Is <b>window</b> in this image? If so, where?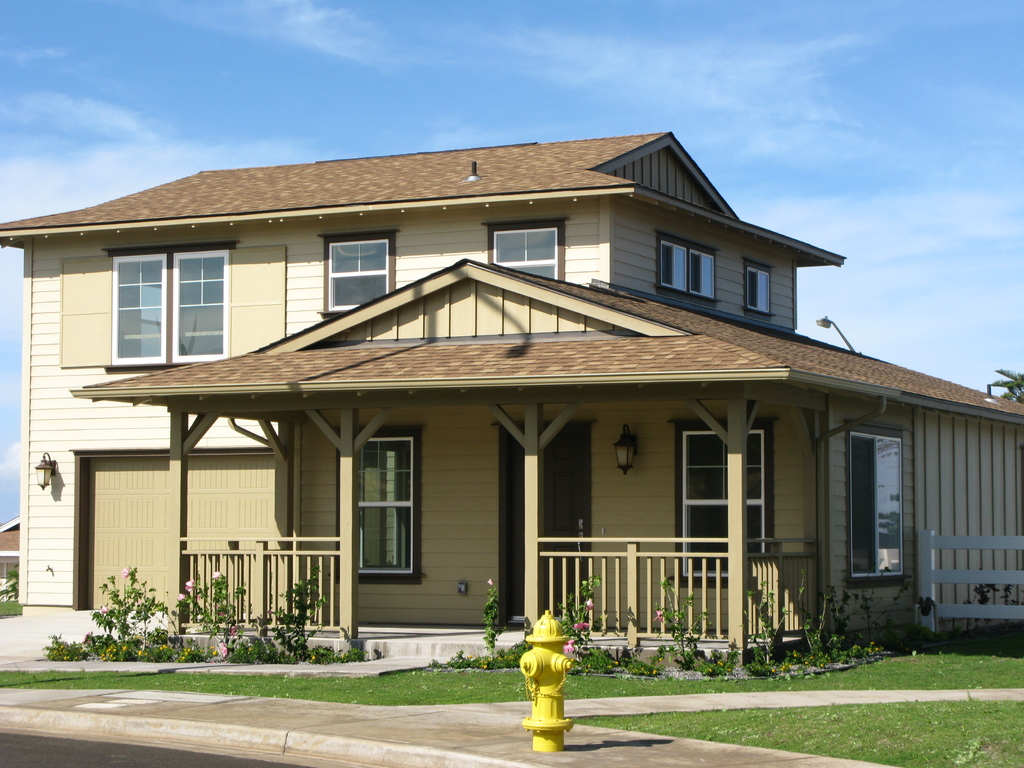
Yes, at left=842, top=415, right=909, bottom=579.
